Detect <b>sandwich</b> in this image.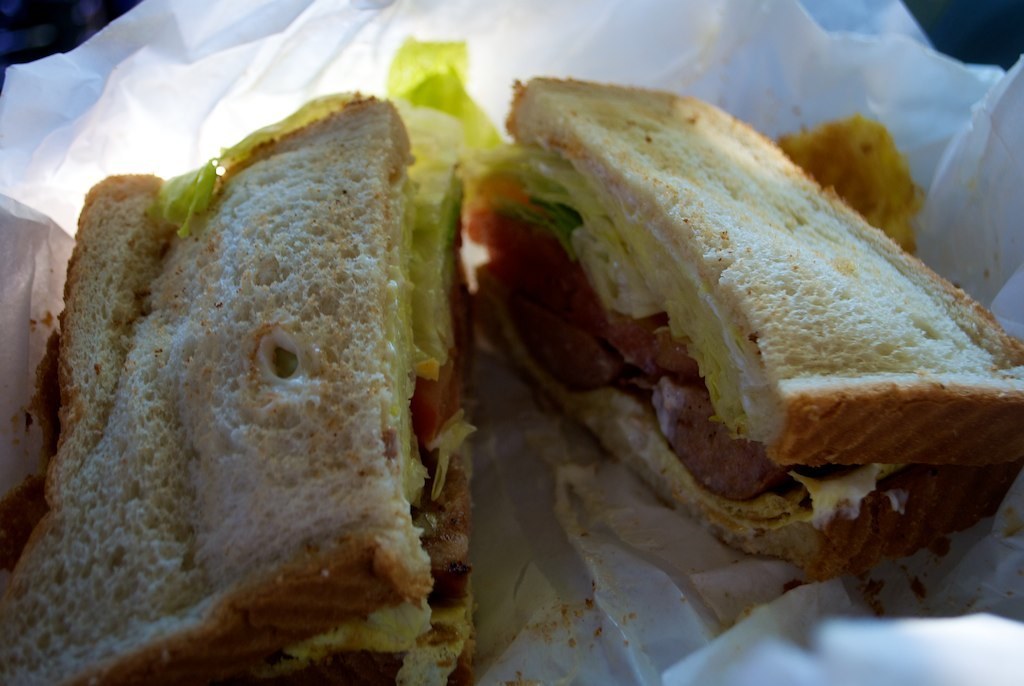
Detection: [467,72,1023,585].
